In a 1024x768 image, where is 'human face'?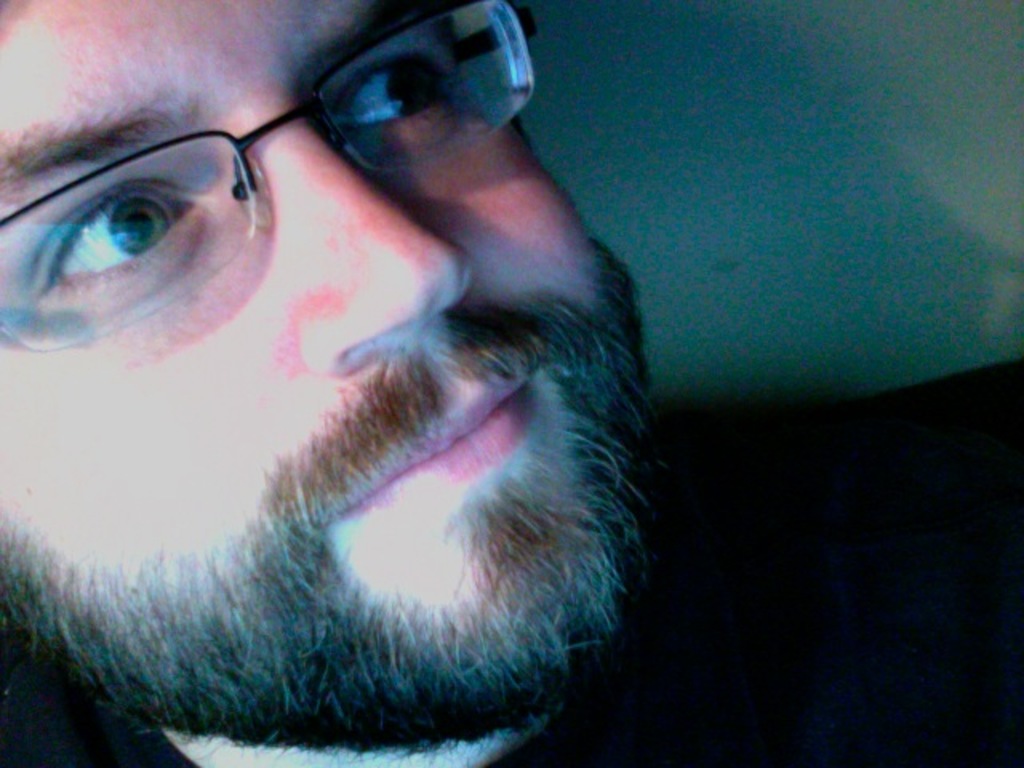
locate(3, 0, 666, 714).
